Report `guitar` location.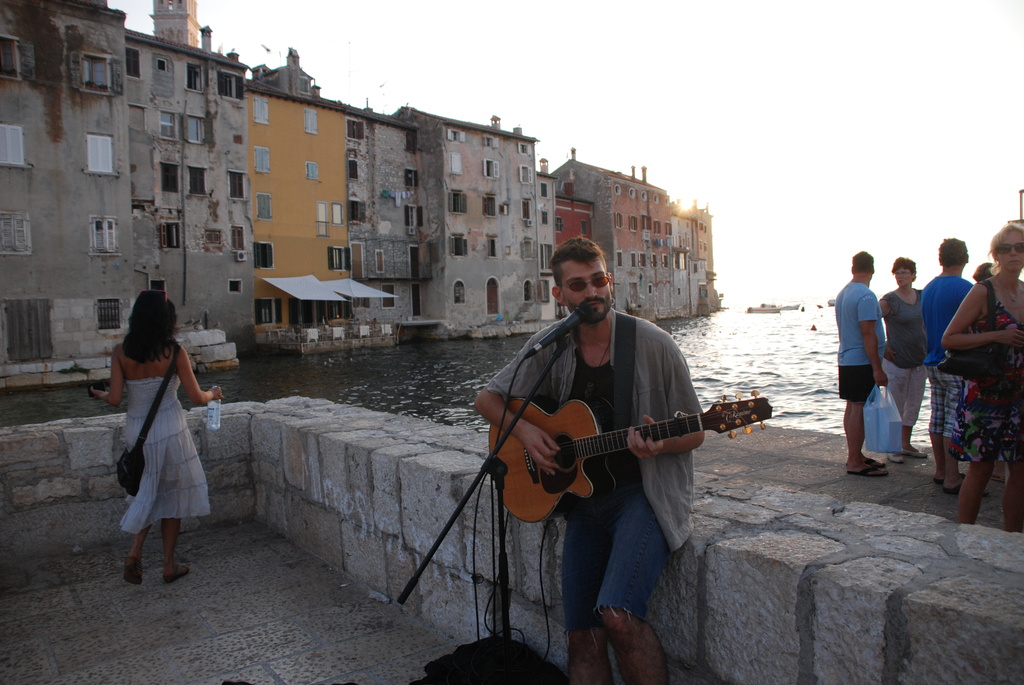
Report: [451, 387, 766, 533].
